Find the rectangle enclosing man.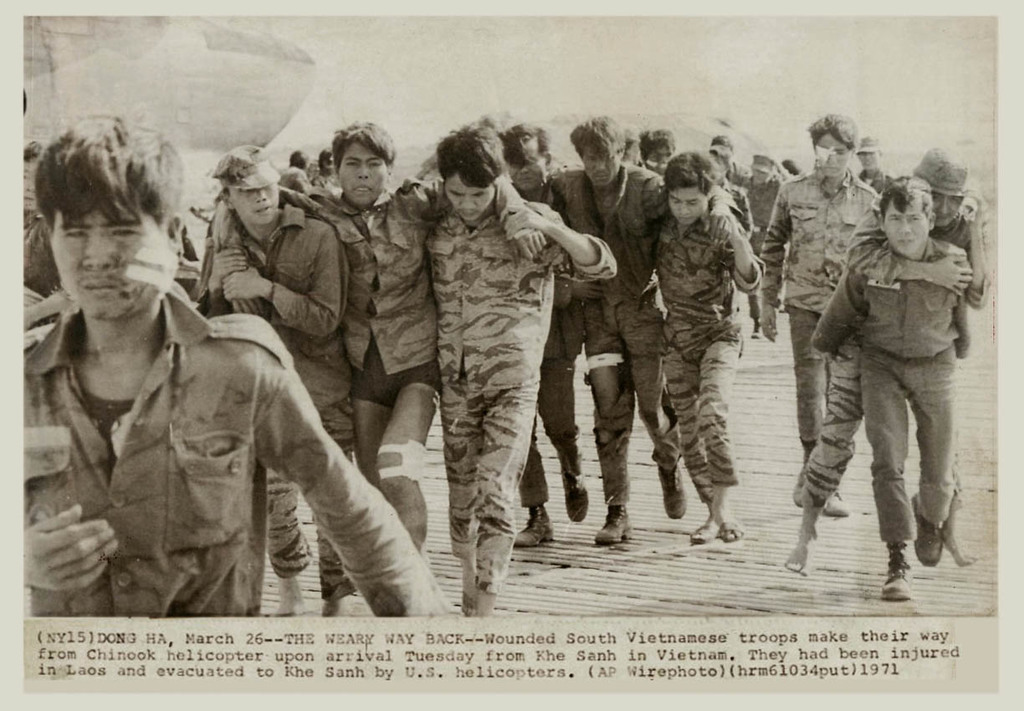
select_region(426, 121, 622, 619).
